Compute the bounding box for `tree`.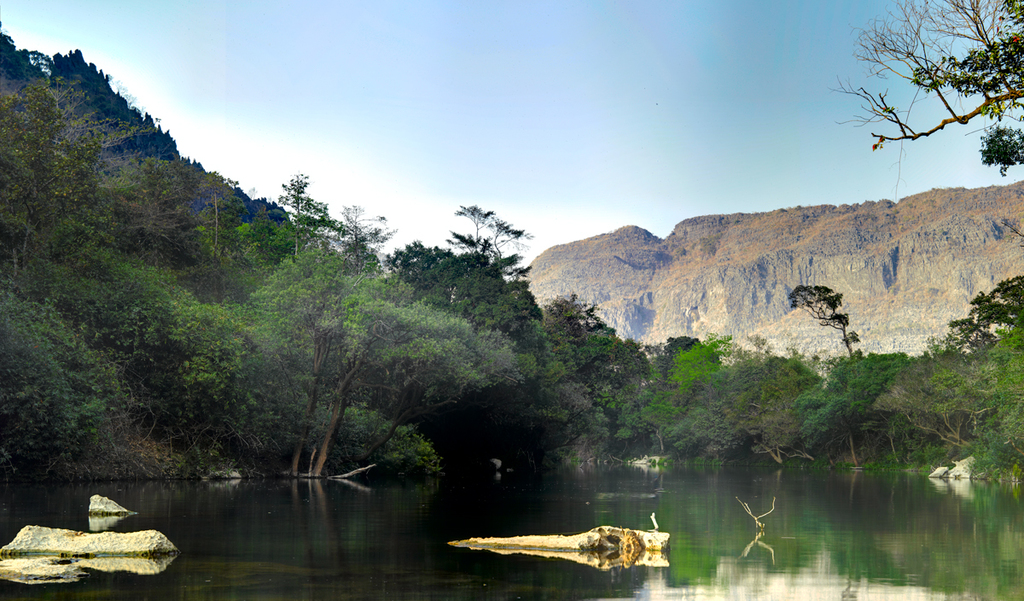
detection(847, 18, 1011, 202).
